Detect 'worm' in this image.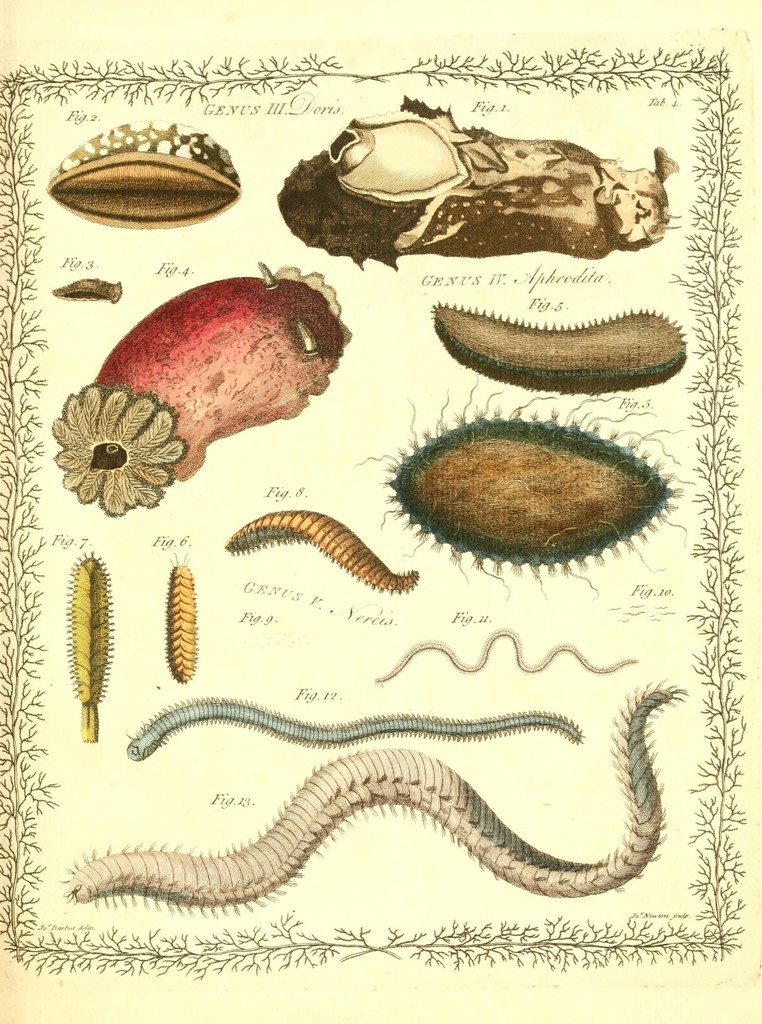
Detection: 164, 547, 200, 691.
